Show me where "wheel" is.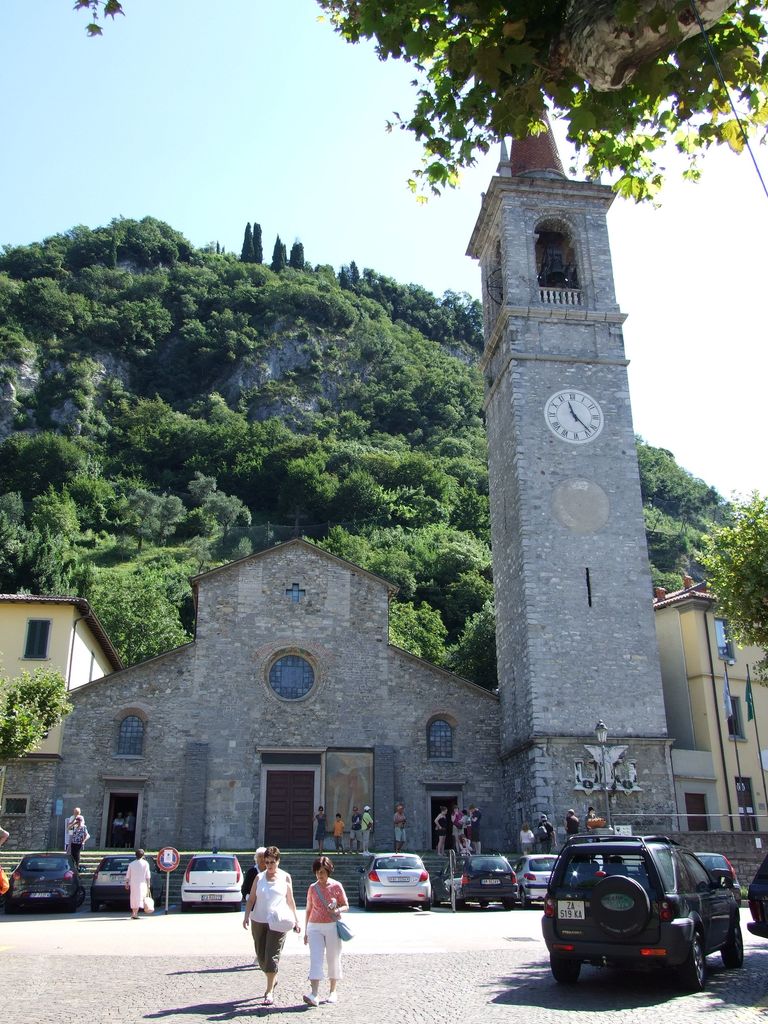
"wheel" is at 723:924:746:964.
